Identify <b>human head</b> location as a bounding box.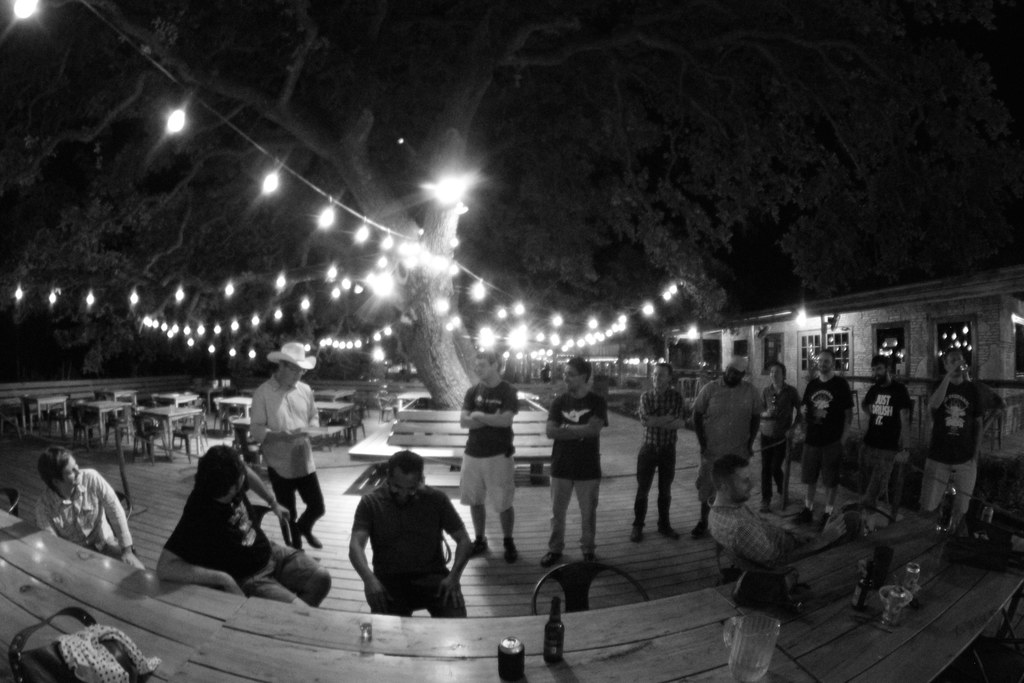
detection(34, 447, 83, 491).
